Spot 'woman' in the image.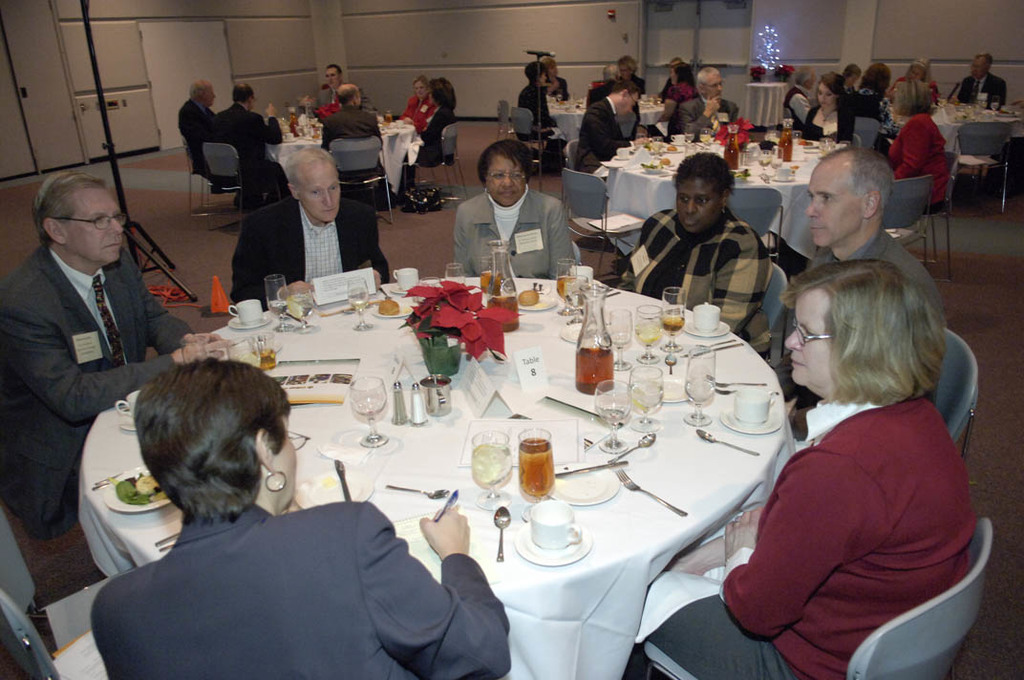
'woman' found at locate(885, 74, 955, 216).
